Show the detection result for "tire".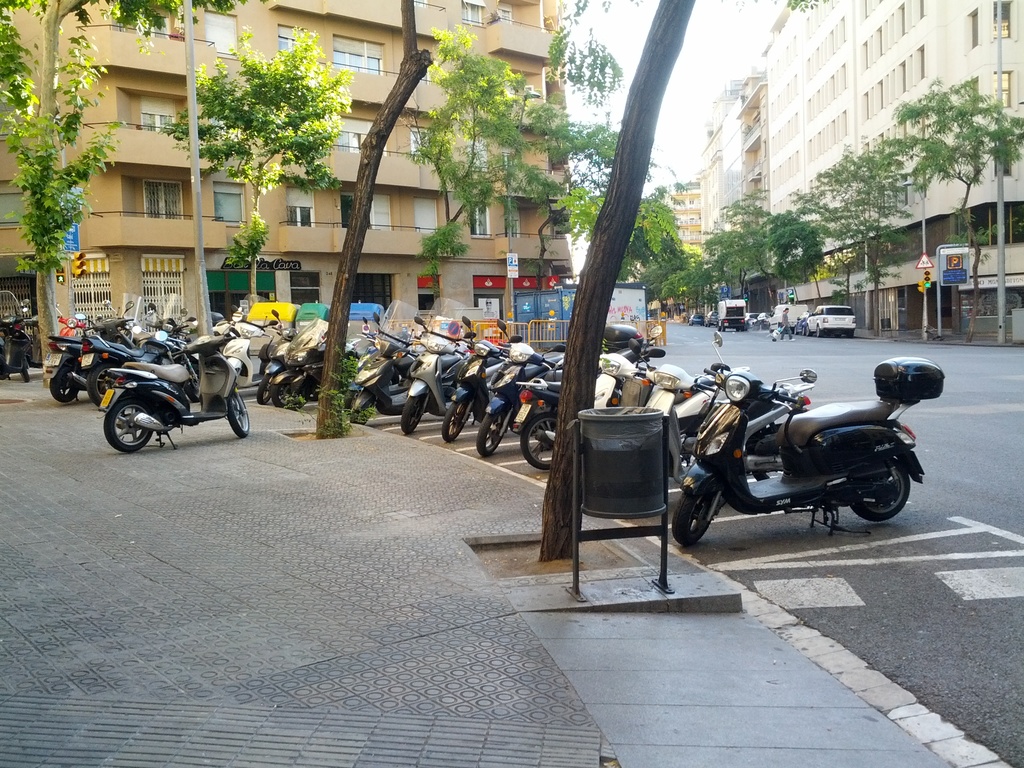
<region>400, 396, 426, 432</region>.
